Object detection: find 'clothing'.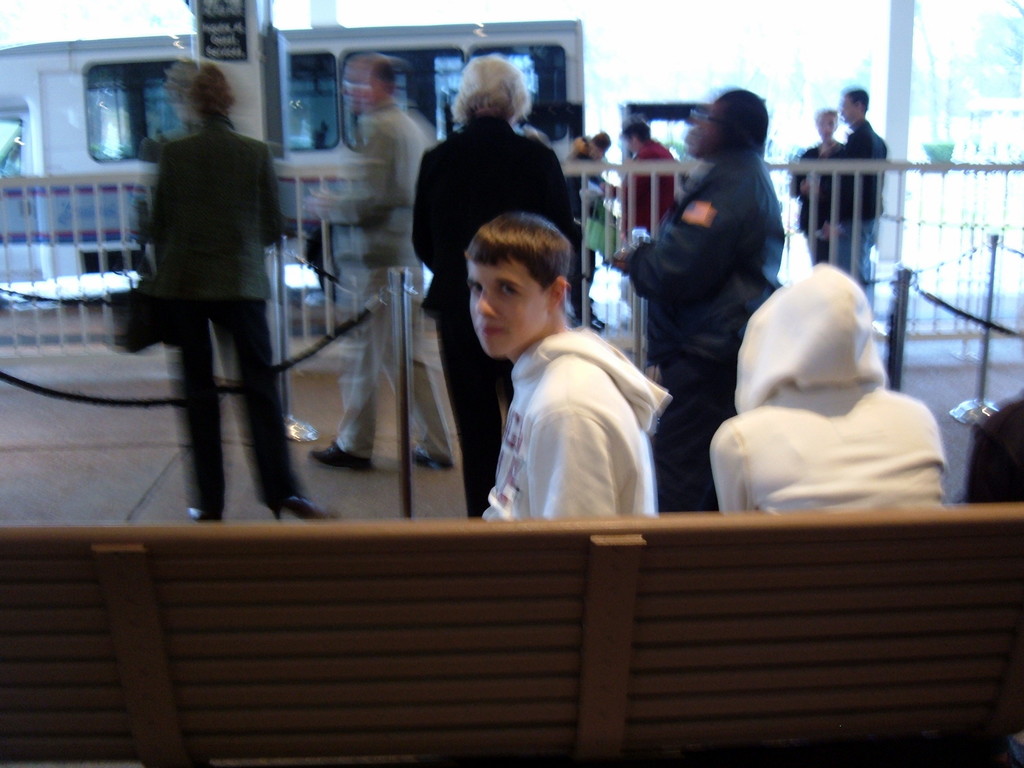
pyautogui.locateOnScreen(624, 143, 681, 346).
